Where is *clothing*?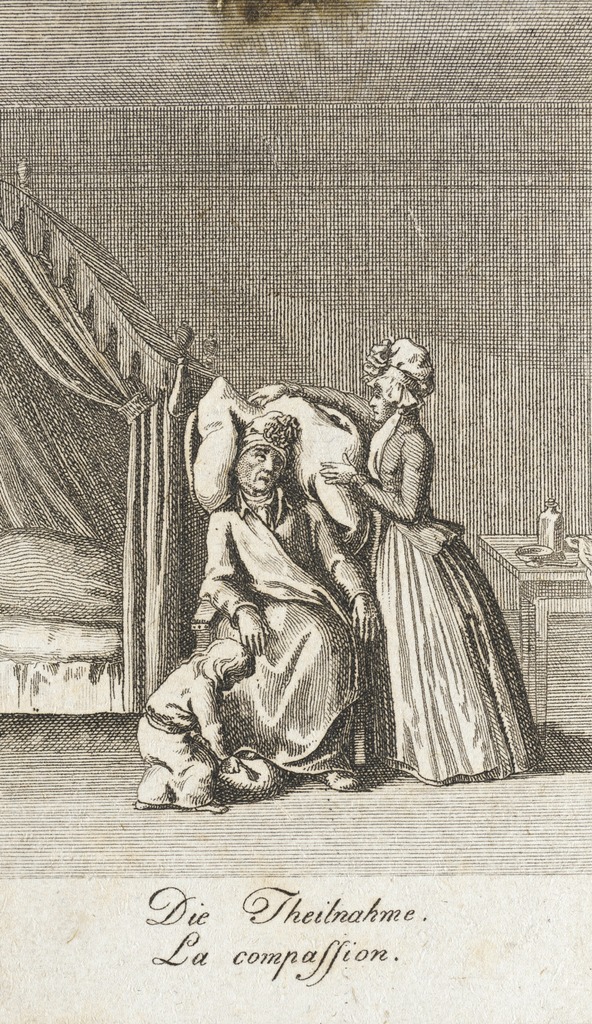
BBox(145, 653, 216, 817).
